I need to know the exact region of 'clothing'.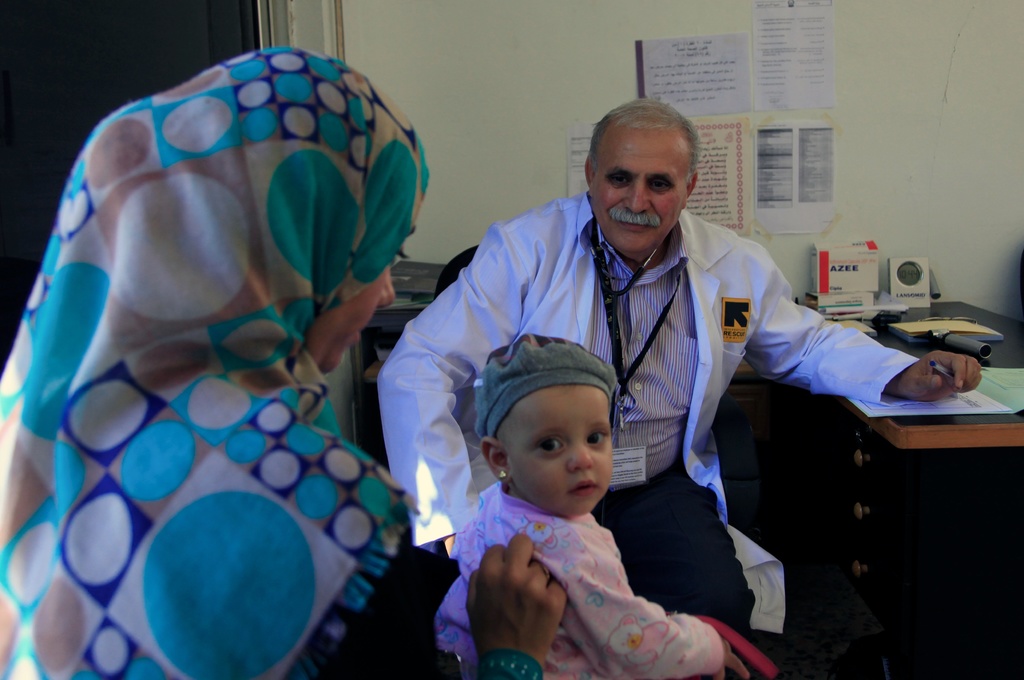
Region: BBox(375, 190, 918, 638).
